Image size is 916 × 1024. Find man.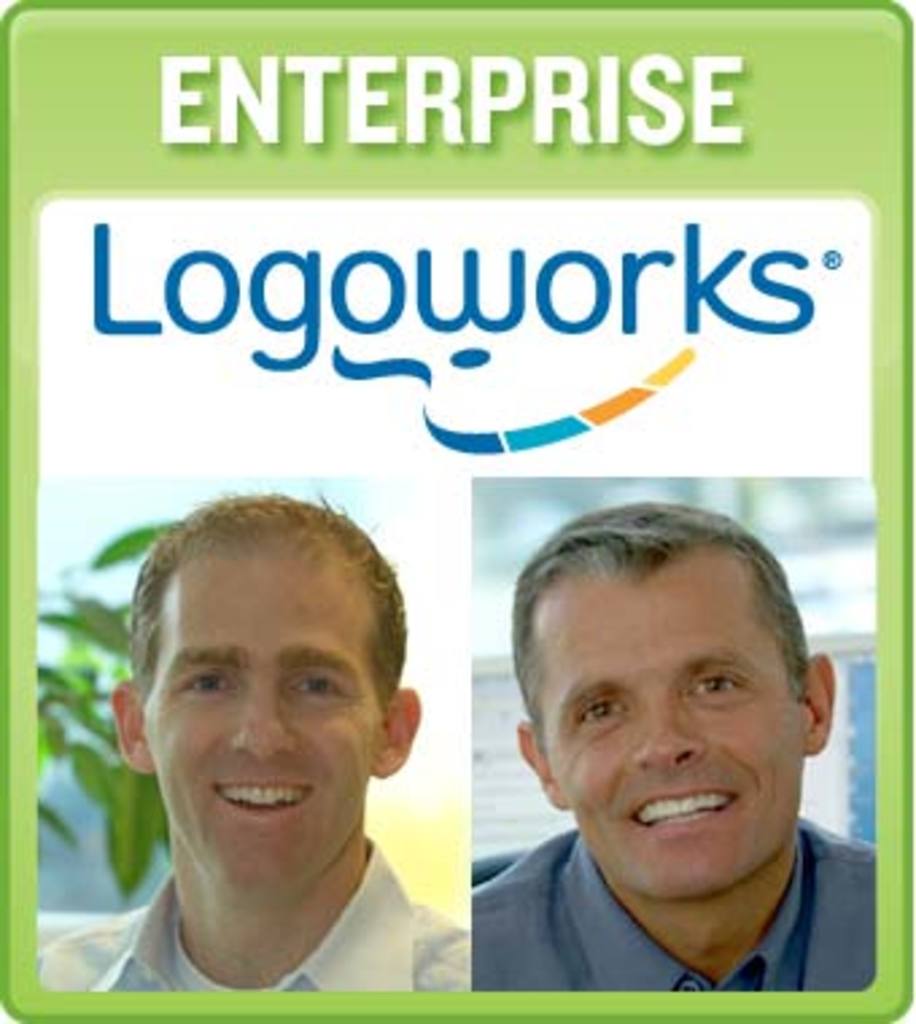
x1=32, y1=485, x2=477, y2=989.
